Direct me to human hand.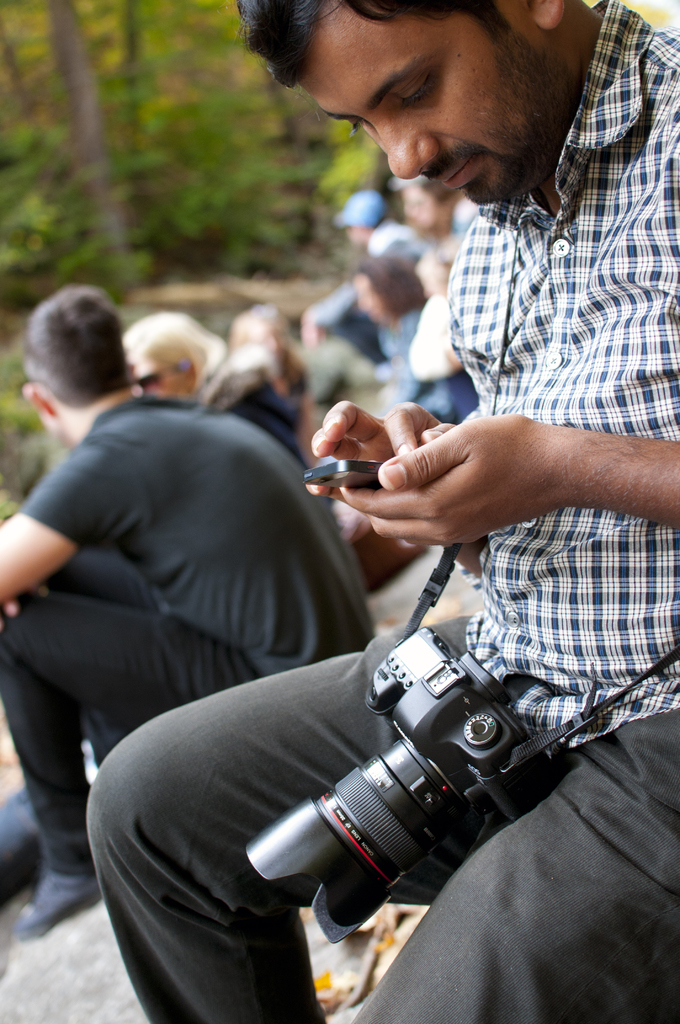
Direction: [left=304, top=396, right=458, bottom=503].
